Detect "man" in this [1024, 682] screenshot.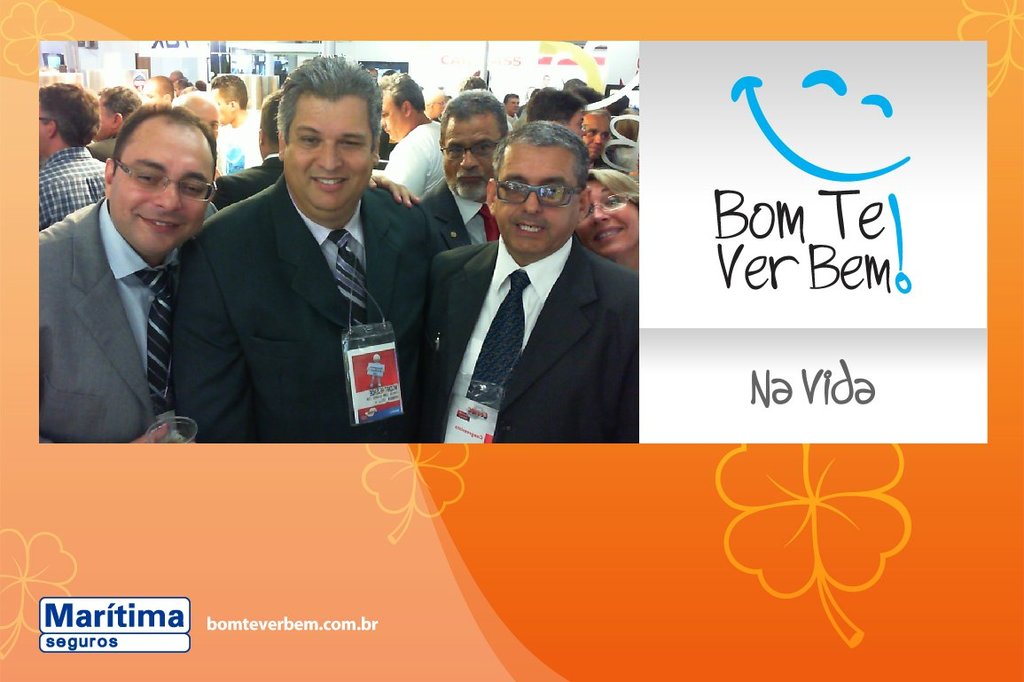
Detection: x1=84 y1=85 x2=141 y2=163.
